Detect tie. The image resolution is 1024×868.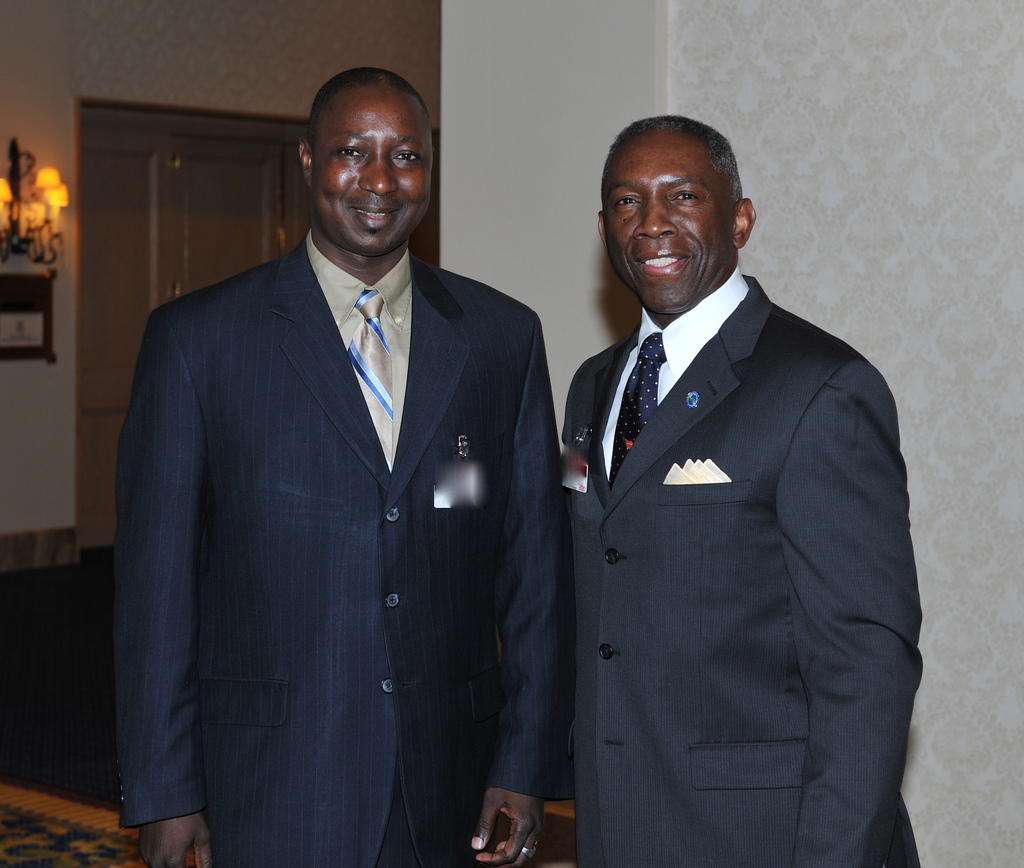
l=342, t=290, r=396, b=478.
